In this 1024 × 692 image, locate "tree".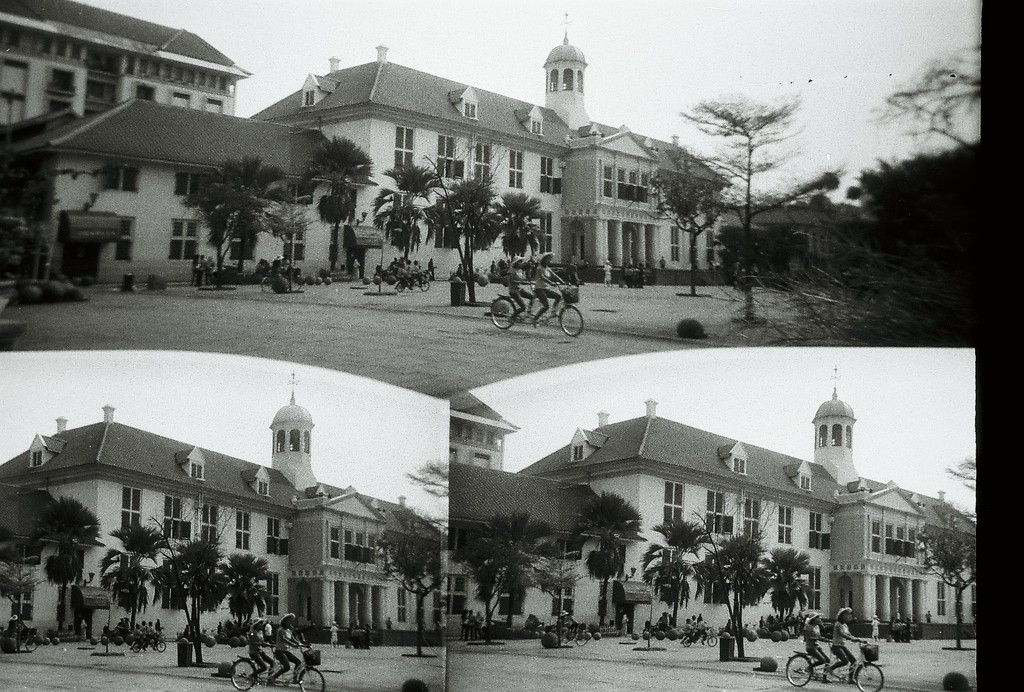
Bounding box: x1=300 y1=135 x2=375 y2=273.
